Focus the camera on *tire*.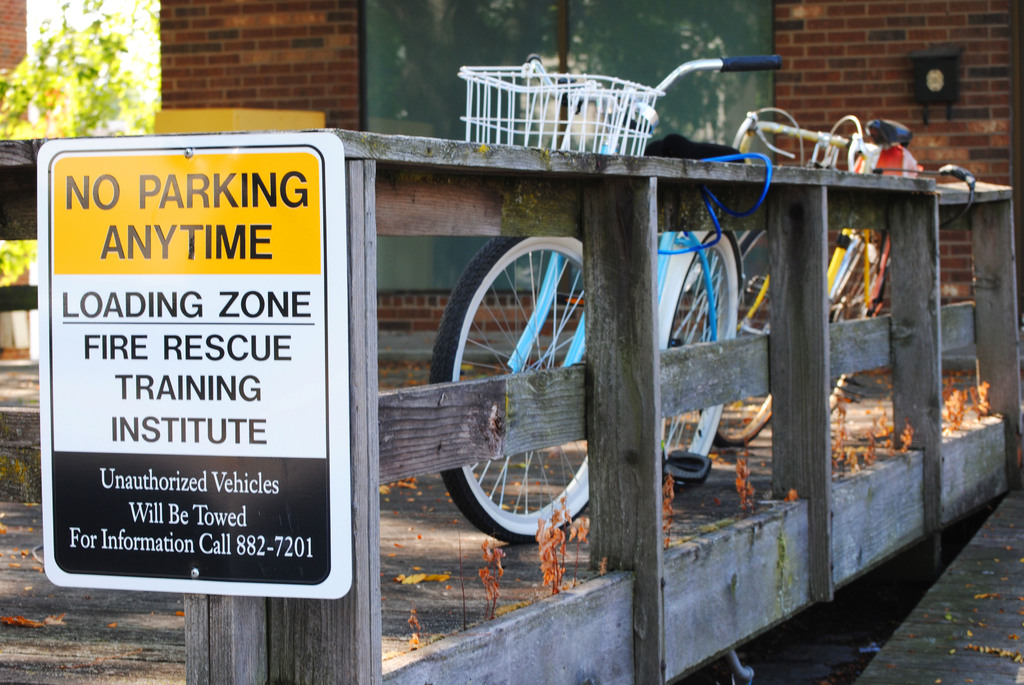
Focus region: (x1=662, y1=232, x2=739, y2=491).
